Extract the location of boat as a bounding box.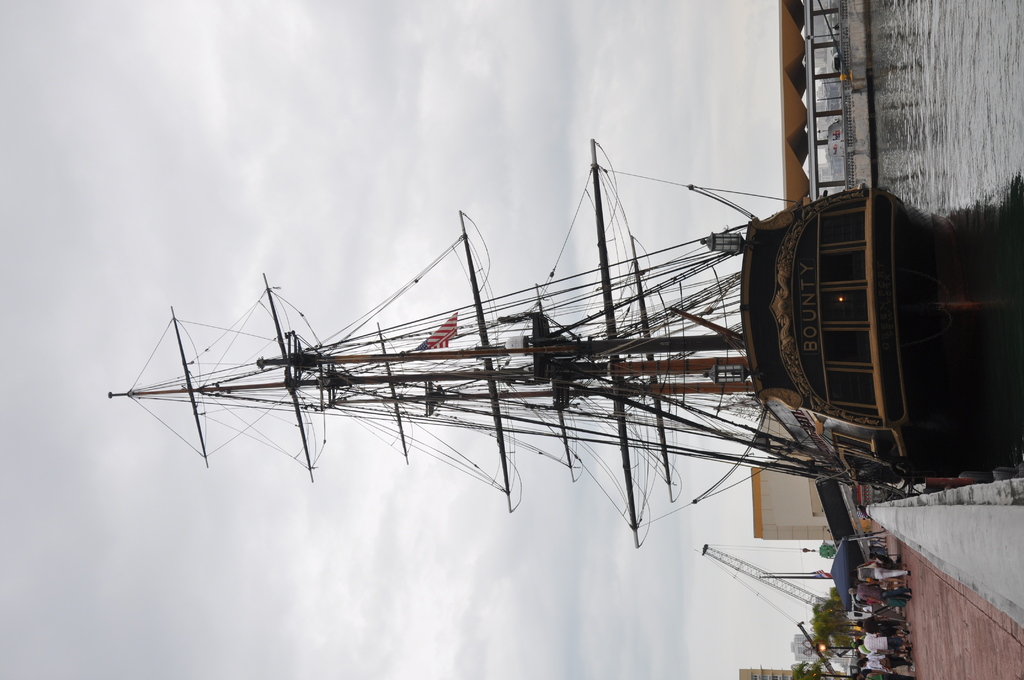
select_region(146, 160, 833, 510).
